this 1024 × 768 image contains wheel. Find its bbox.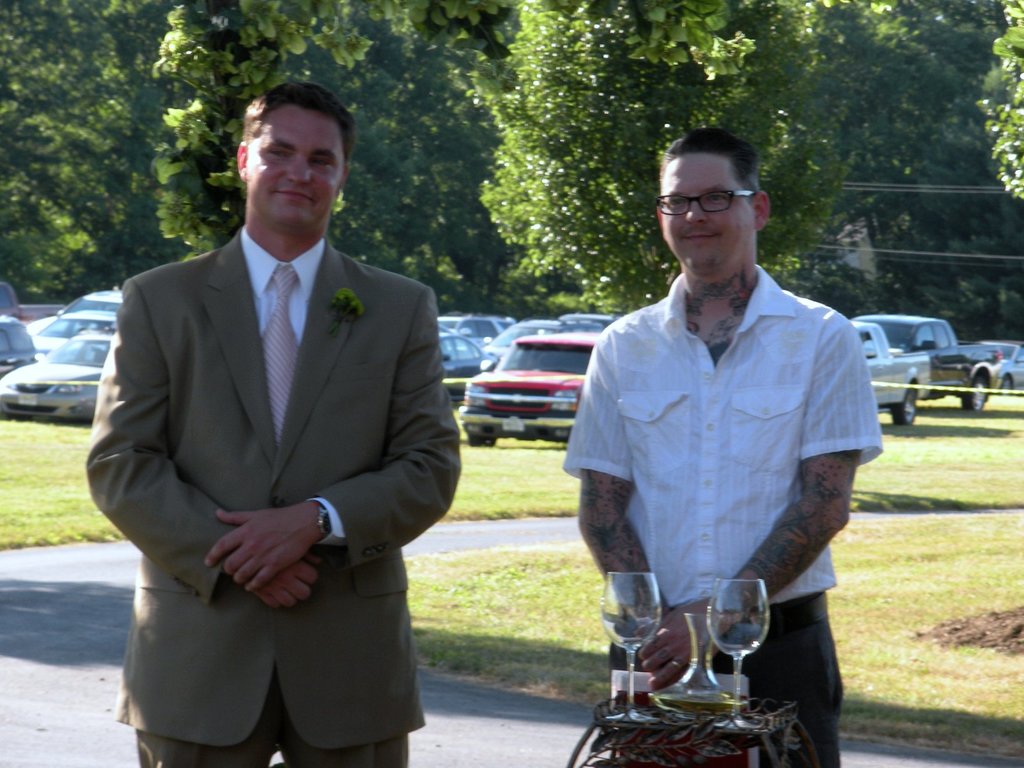
detection(964, 378, 990, 410).
